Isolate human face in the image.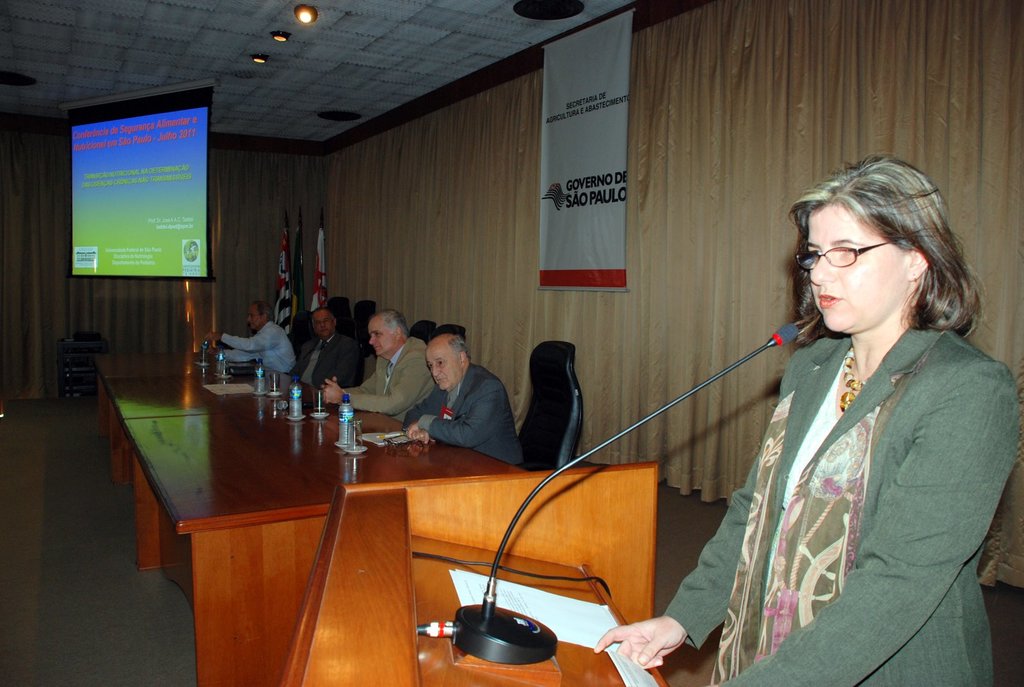
Isolated region: <region>312, 310, 331, 338</region>.
